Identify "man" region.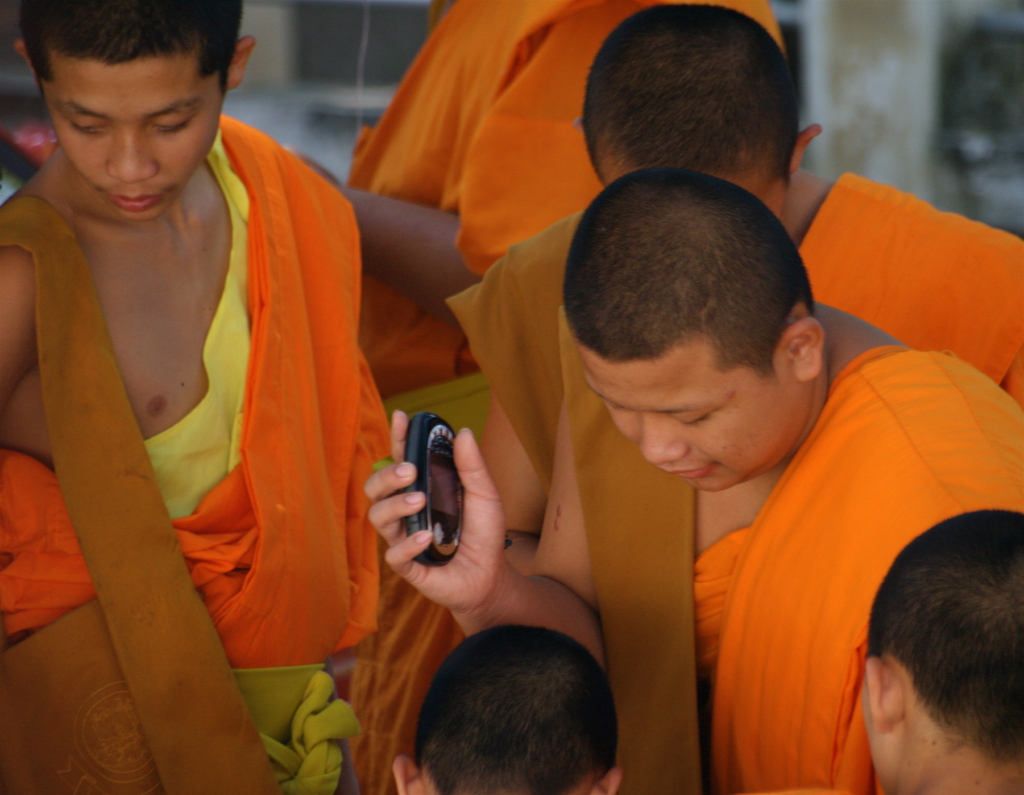
Region: (x1=0, y1=0, x2=390, y2=794).
